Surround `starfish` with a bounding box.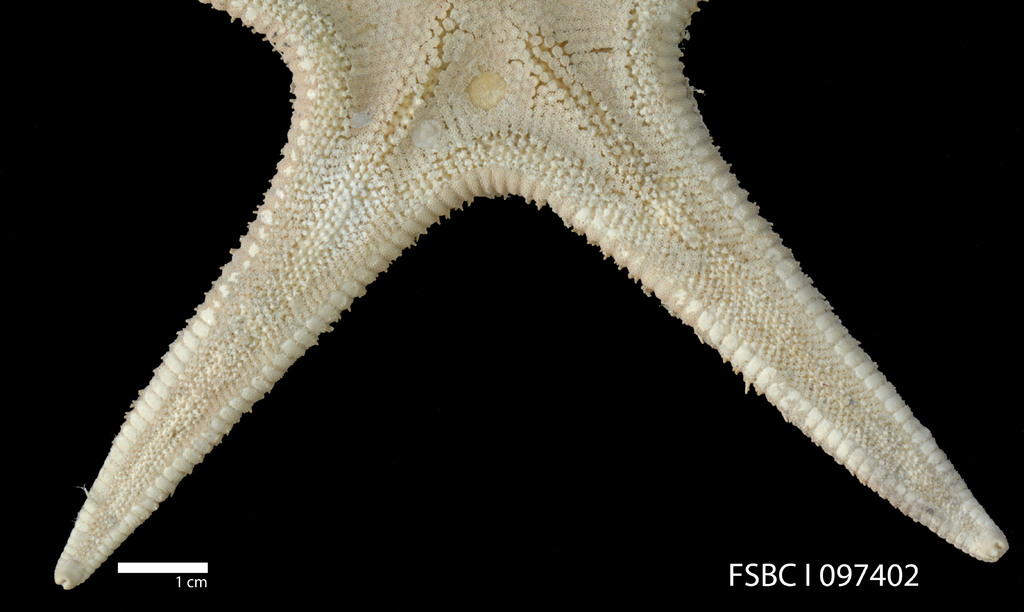
[54, 0, 1011, 591].
